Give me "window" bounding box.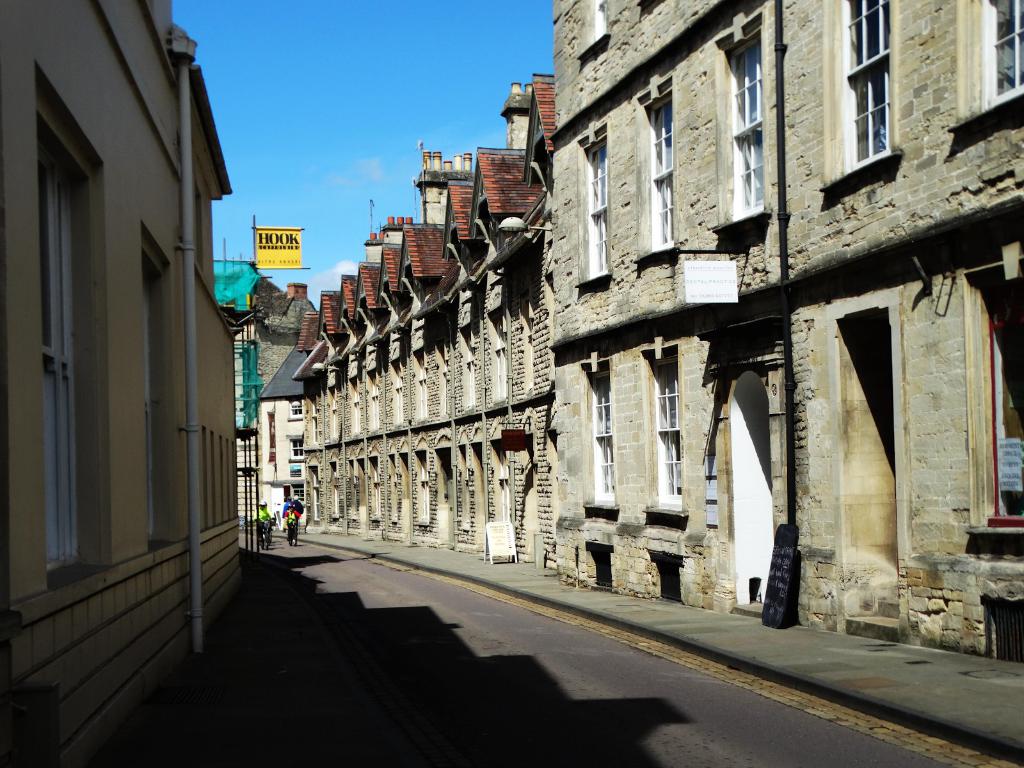
box=[815, 2, 899, 175].
